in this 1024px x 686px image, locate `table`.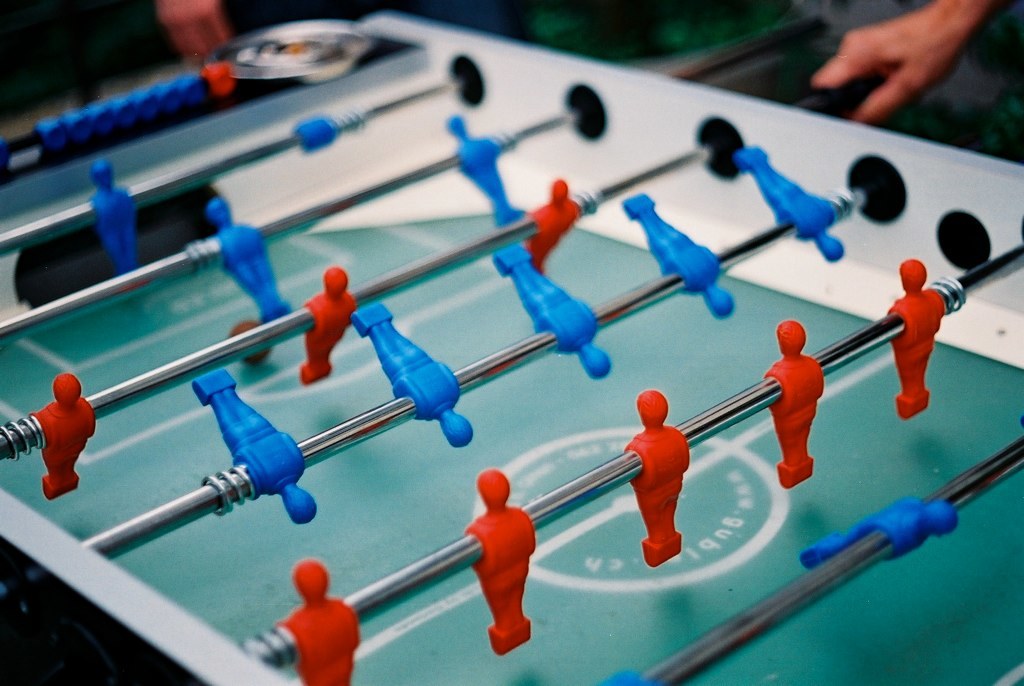
Bounding box: 0 8 1023 685.
